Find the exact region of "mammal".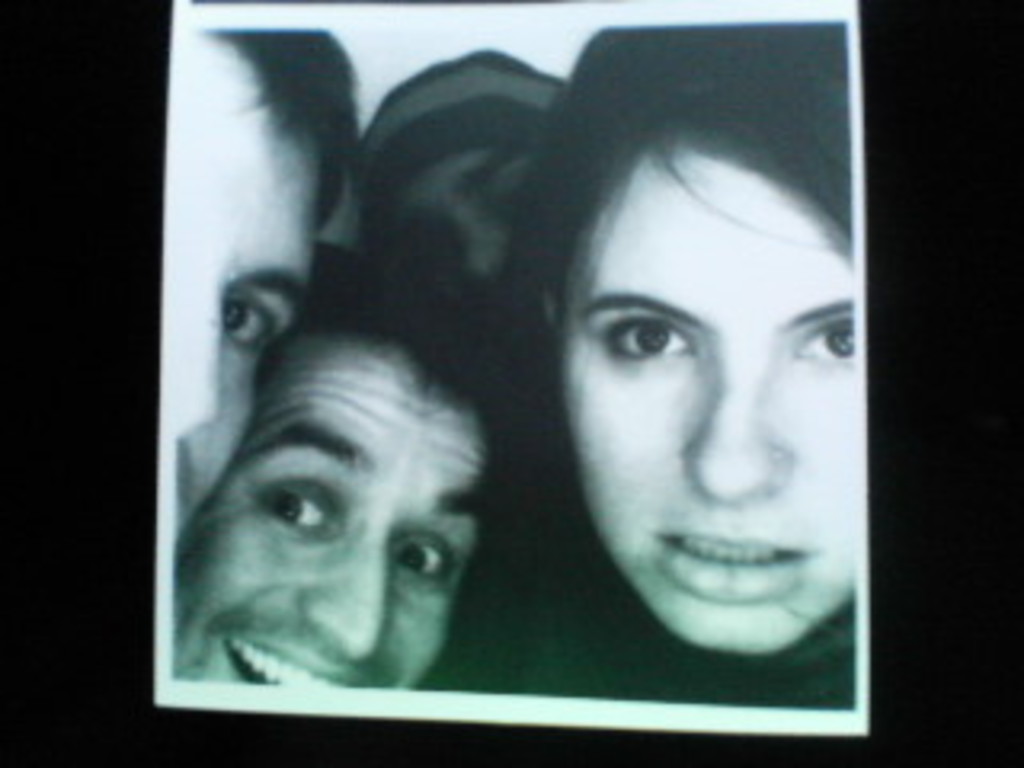
Exact region: {"left": 170, "top": 26, "right": 365, "bottom": 531}.
